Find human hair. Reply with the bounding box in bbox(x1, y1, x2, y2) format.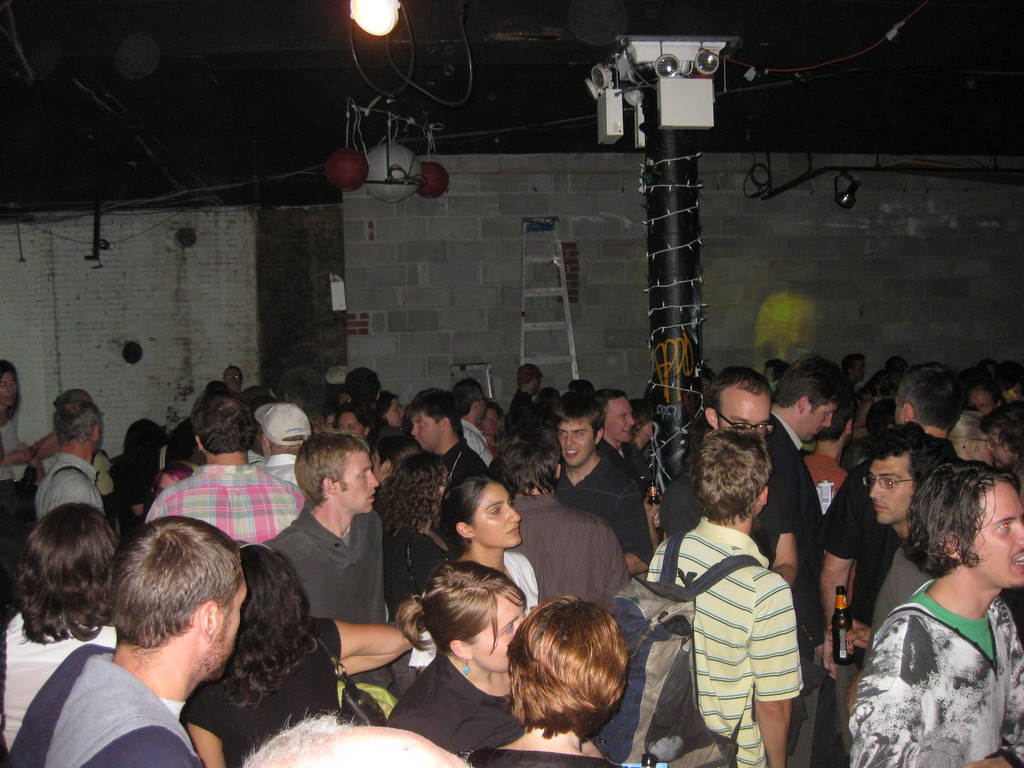
bbox(886, 355, 911, 374).
